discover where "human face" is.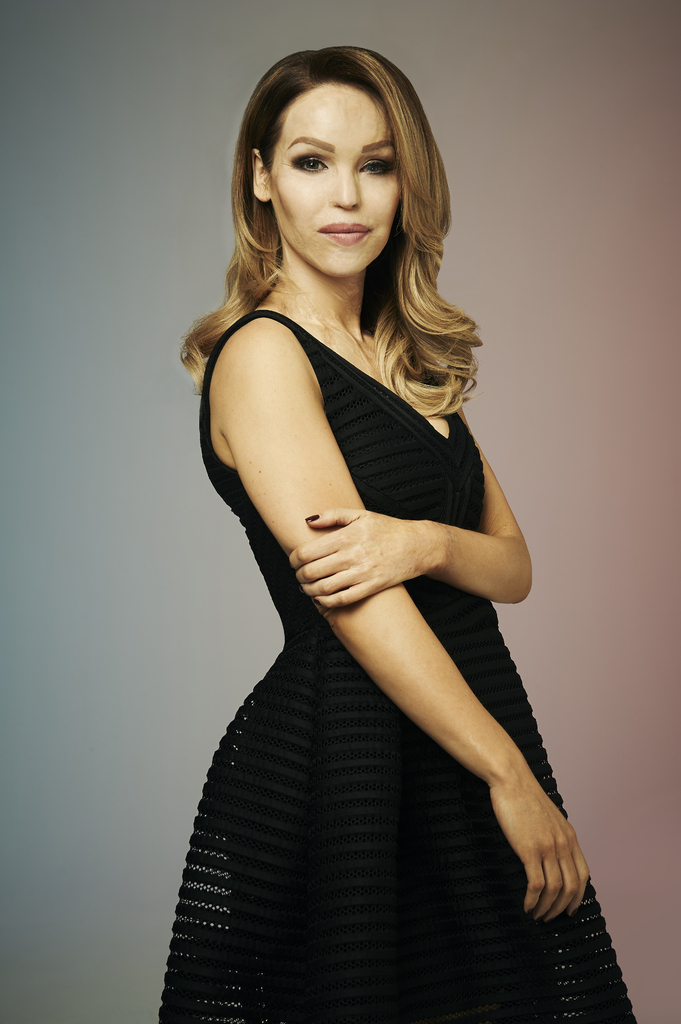
Discovered at (271,80,403,279).
